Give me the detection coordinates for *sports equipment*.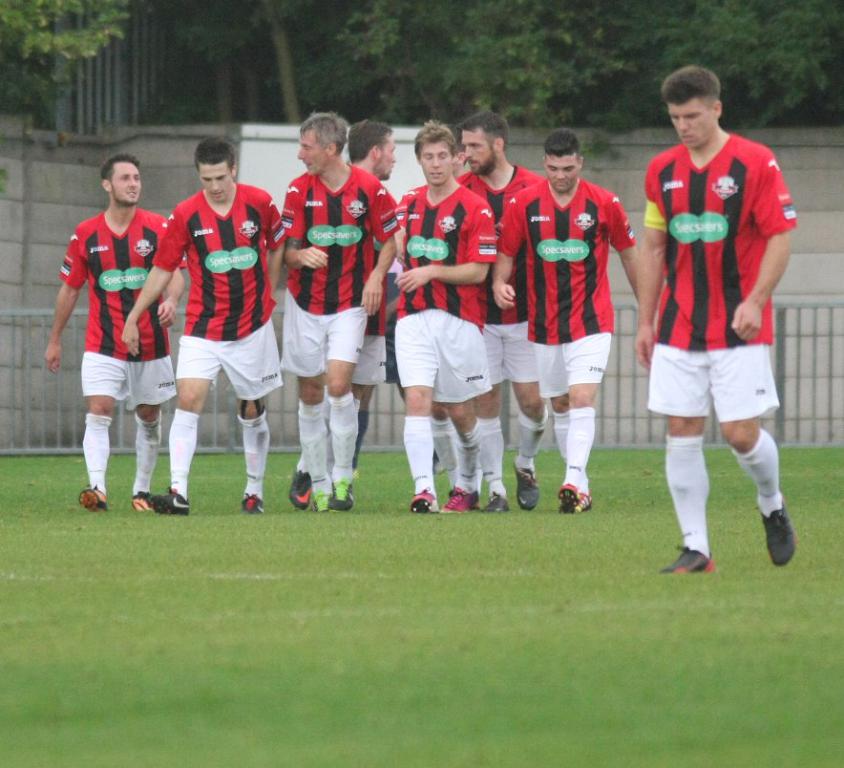
<bbox>577, 494, 593, 512</bbox>.
